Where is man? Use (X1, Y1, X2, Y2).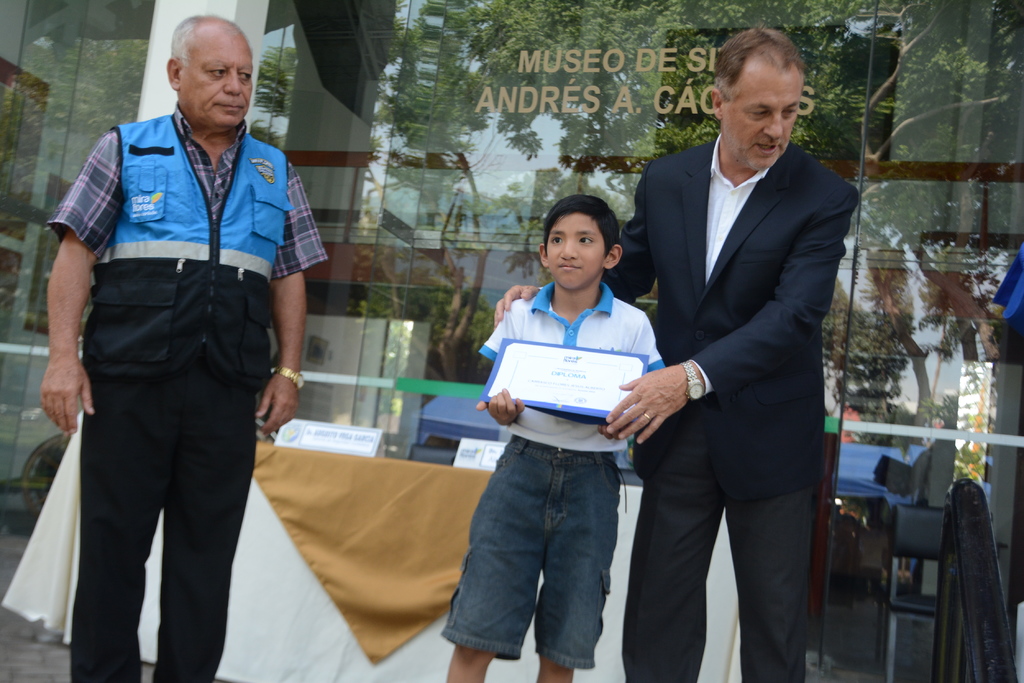
(37, 8, 331, 682).
